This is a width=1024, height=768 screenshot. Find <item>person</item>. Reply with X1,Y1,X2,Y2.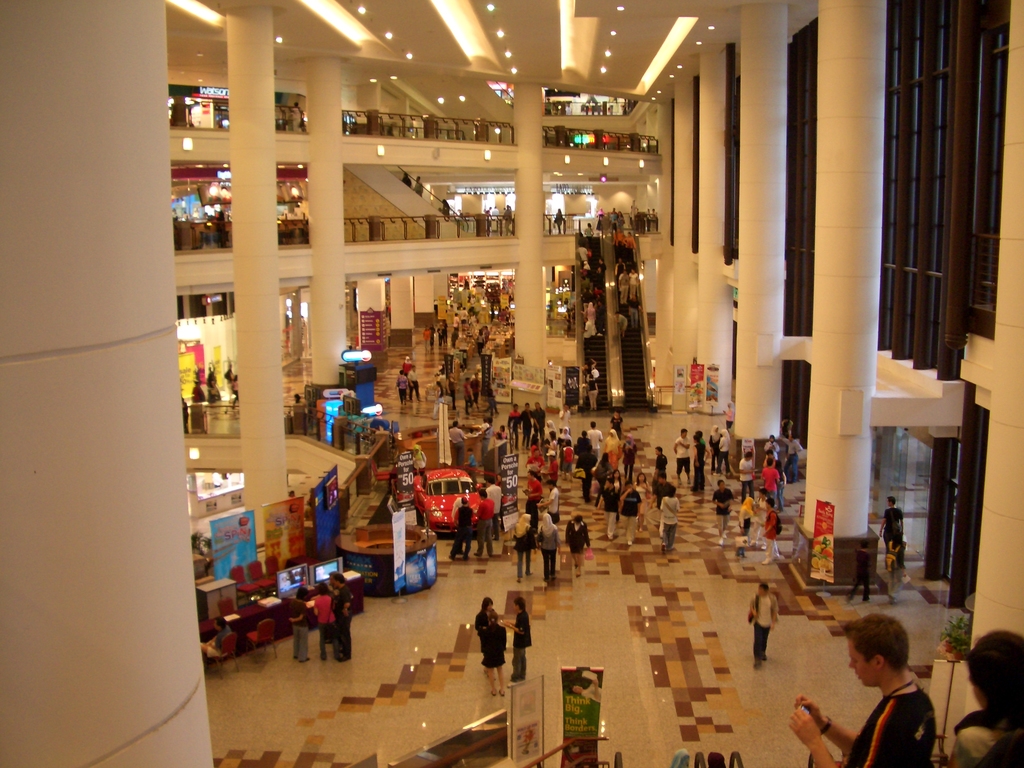
493,423,508,438.
